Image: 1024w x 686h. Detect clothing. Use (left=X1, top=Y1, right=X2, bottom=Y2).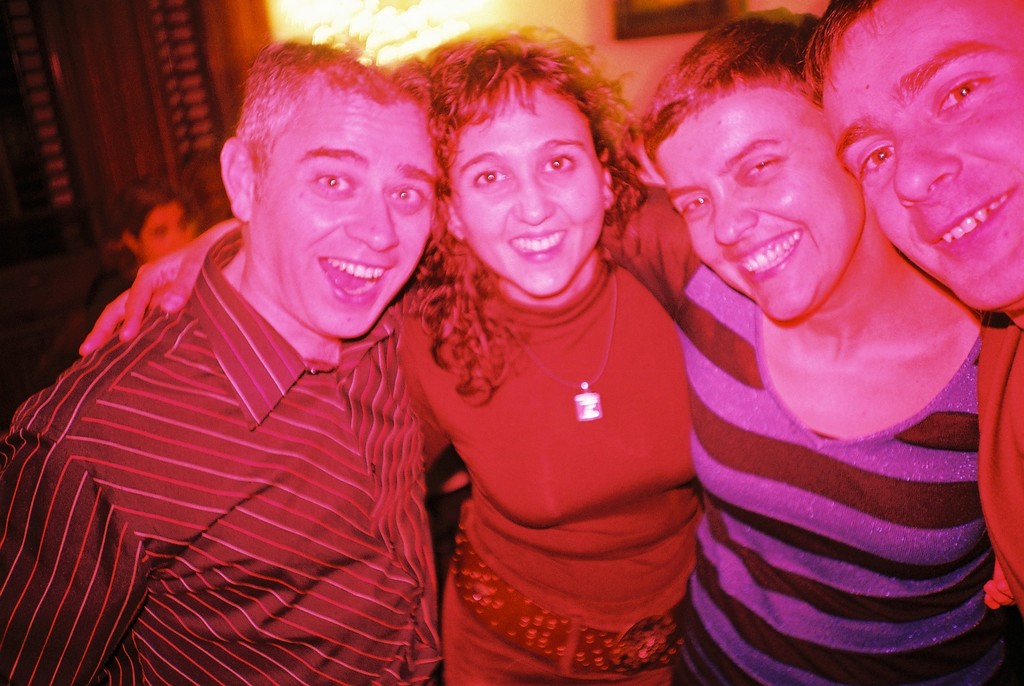
(left=608, top=183, right=1019, bottom=685).
